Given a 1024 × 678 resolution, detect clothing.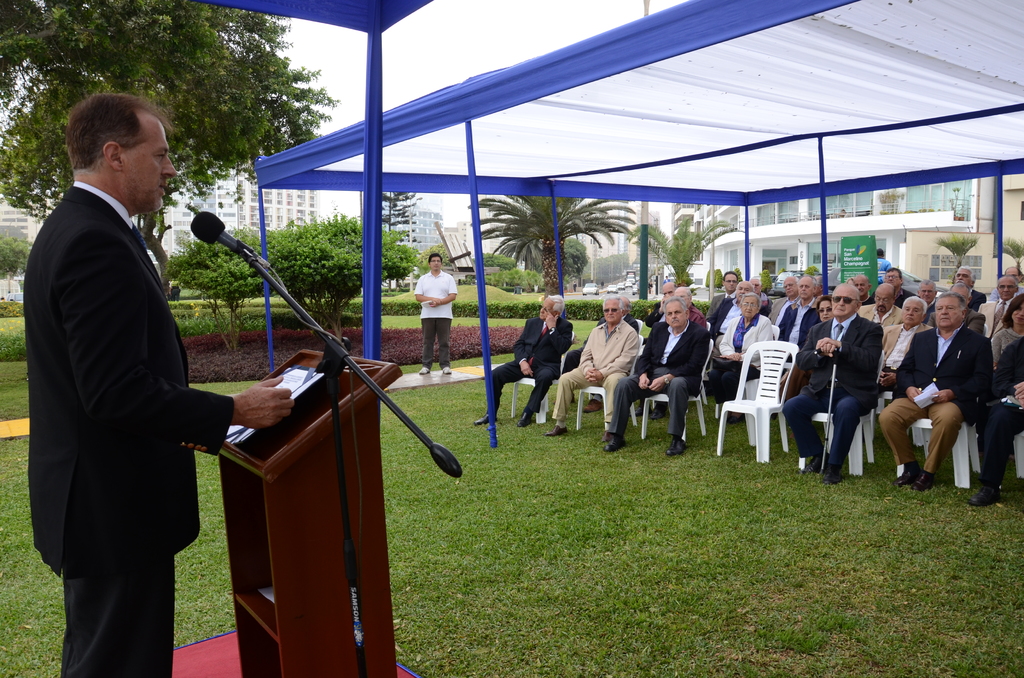
<region>26, 121, 234, 656</region>.
